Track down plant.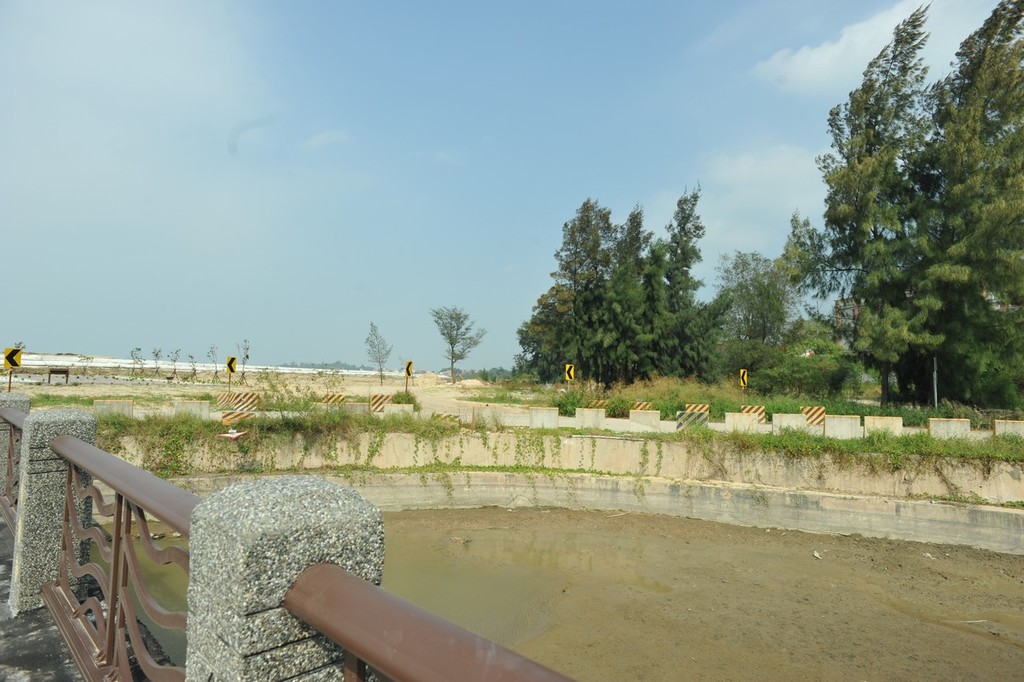
Tracked to l=275, t=400, r=333, b=477.
